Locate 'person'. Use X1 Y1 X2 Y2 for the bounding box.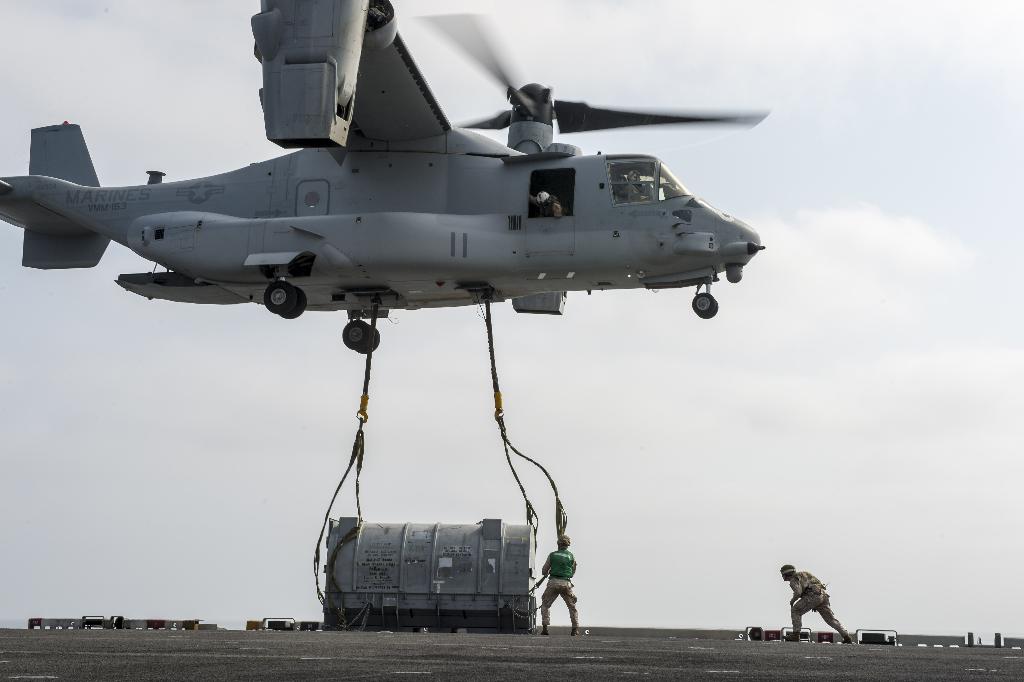
780 558 859 642.
